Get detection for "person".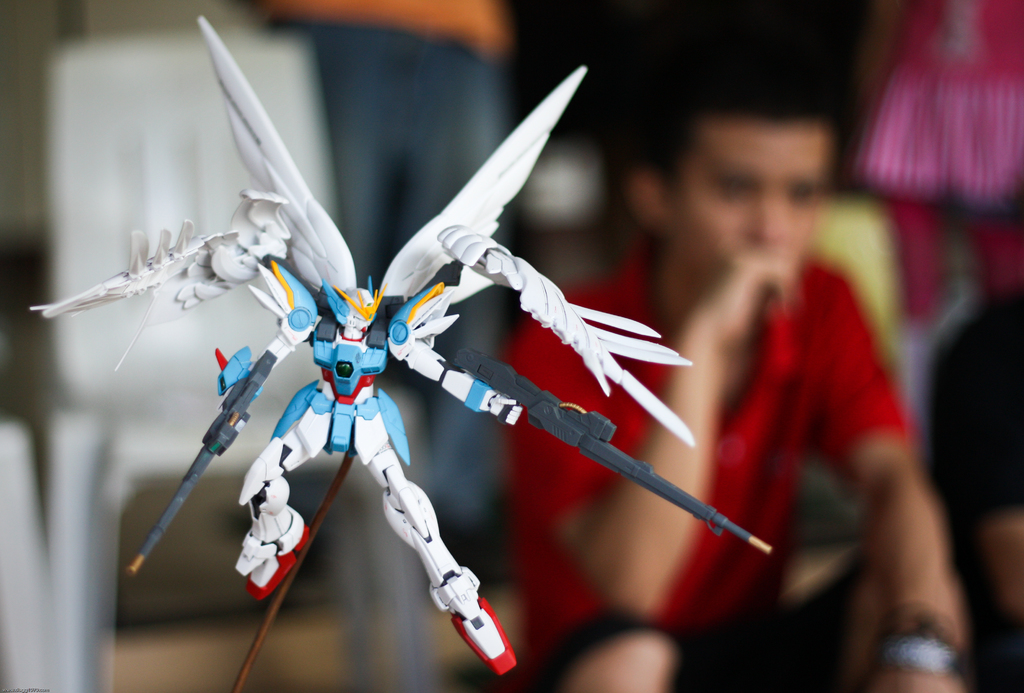
Detection: bbox=[503, 25, 964, 685].
